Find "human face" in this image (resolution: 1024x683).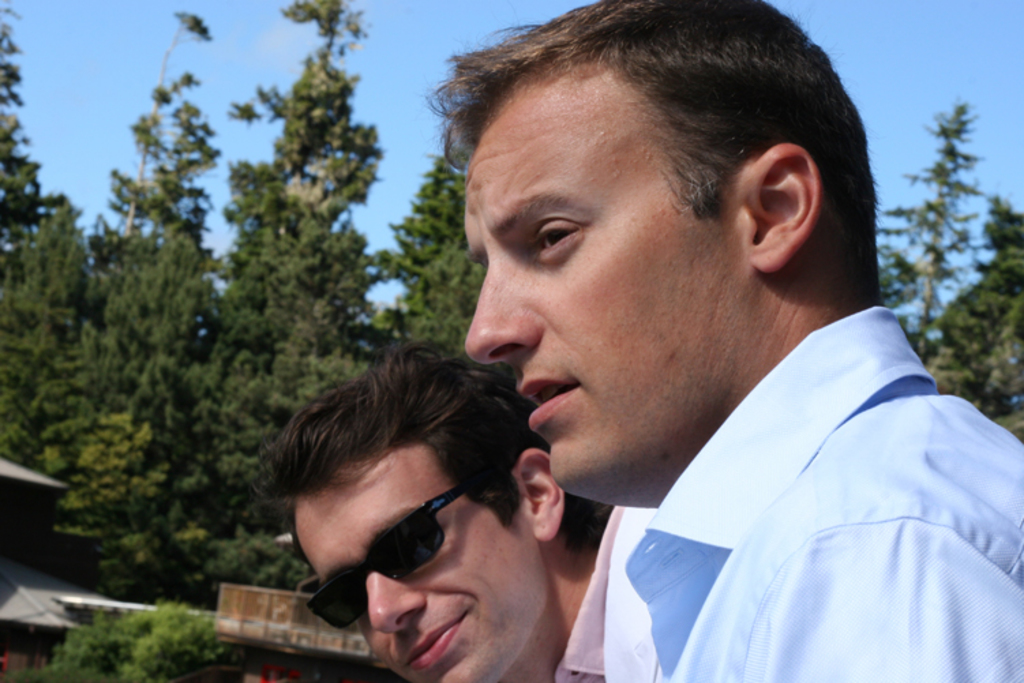
[289, 449, 549, 682].
